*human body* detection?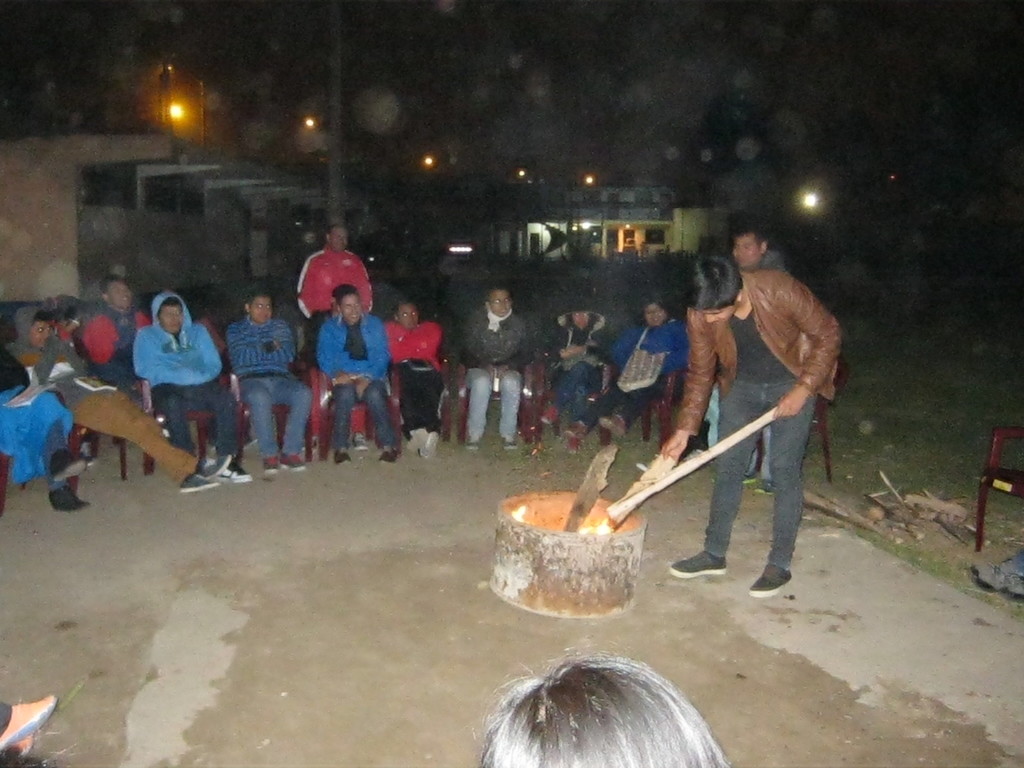
<region>309, 311, 395, 471</region>
